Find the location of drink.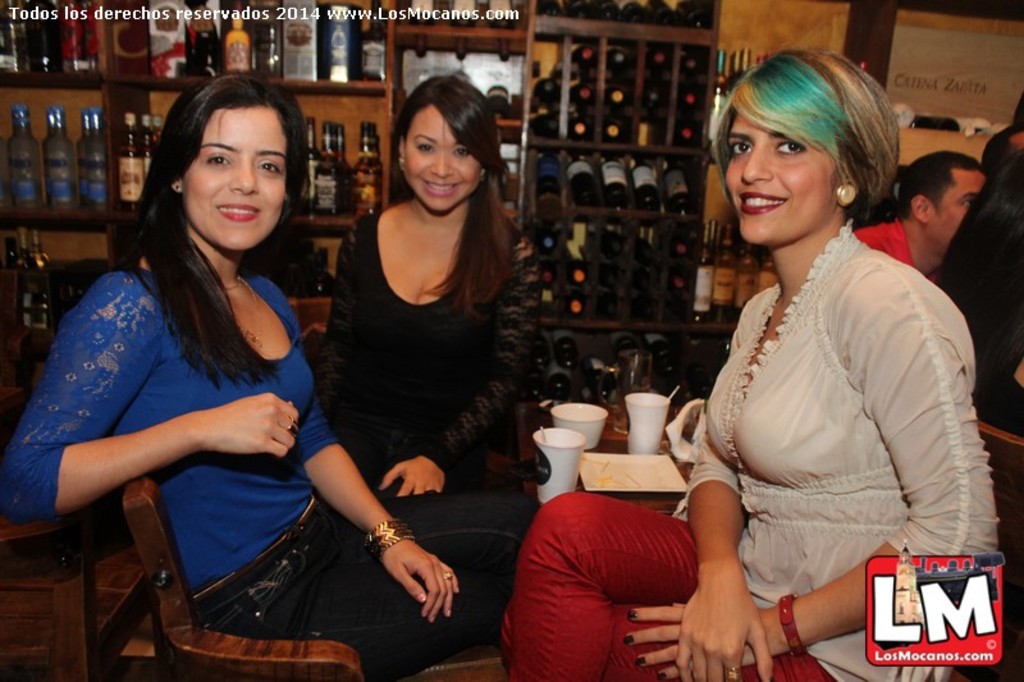
Location: x1=692, y1=209, x2=712, y2=329.
